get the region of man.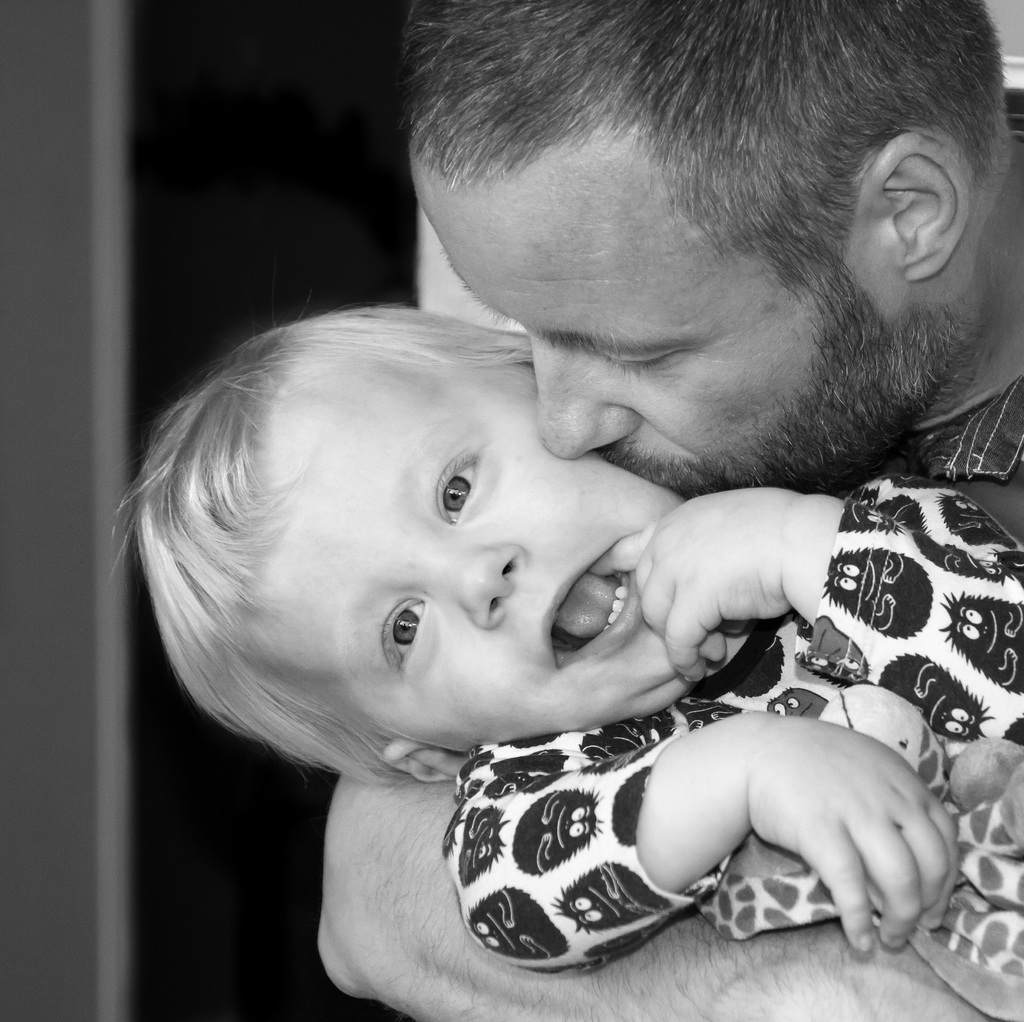
BBox(316, 0, 1023, 1021).
